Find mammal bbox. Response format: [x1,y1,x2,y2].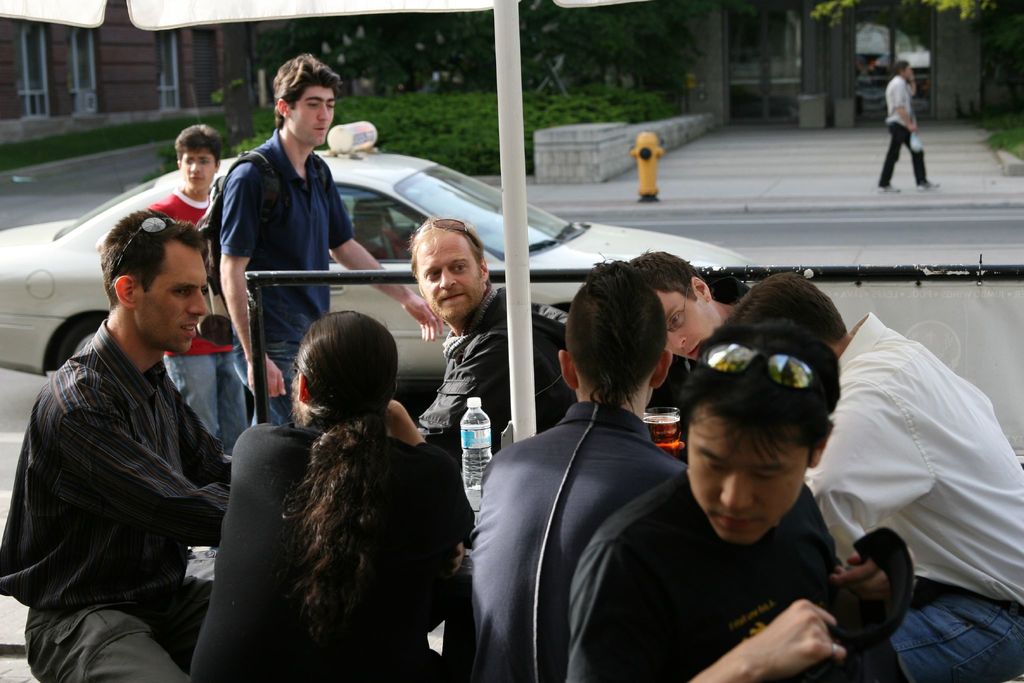
[468,251,687,682].
